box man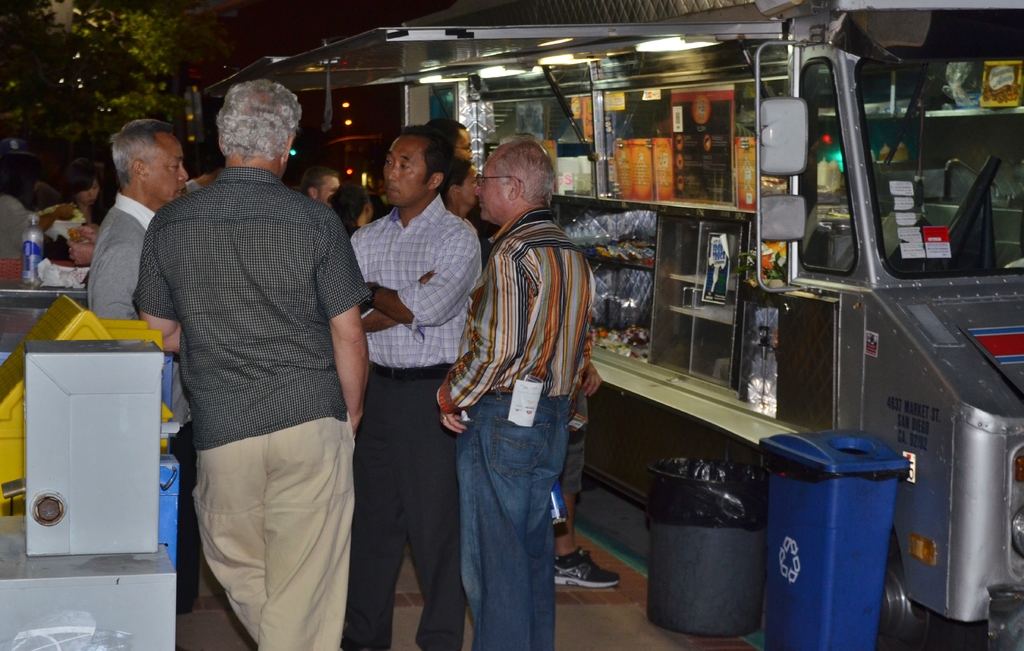
x1=435, y1=138, x2=596, y2=650
